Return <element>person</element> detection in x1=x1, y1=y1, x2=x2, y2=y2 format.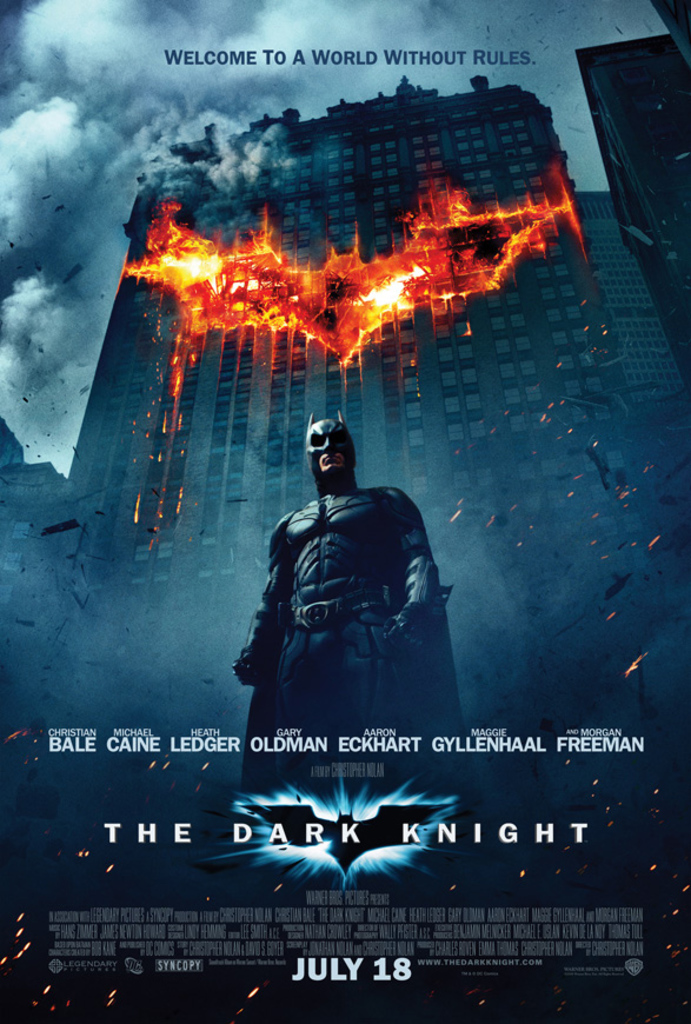
x1=231, y1=415, x2=467, y2=846.
